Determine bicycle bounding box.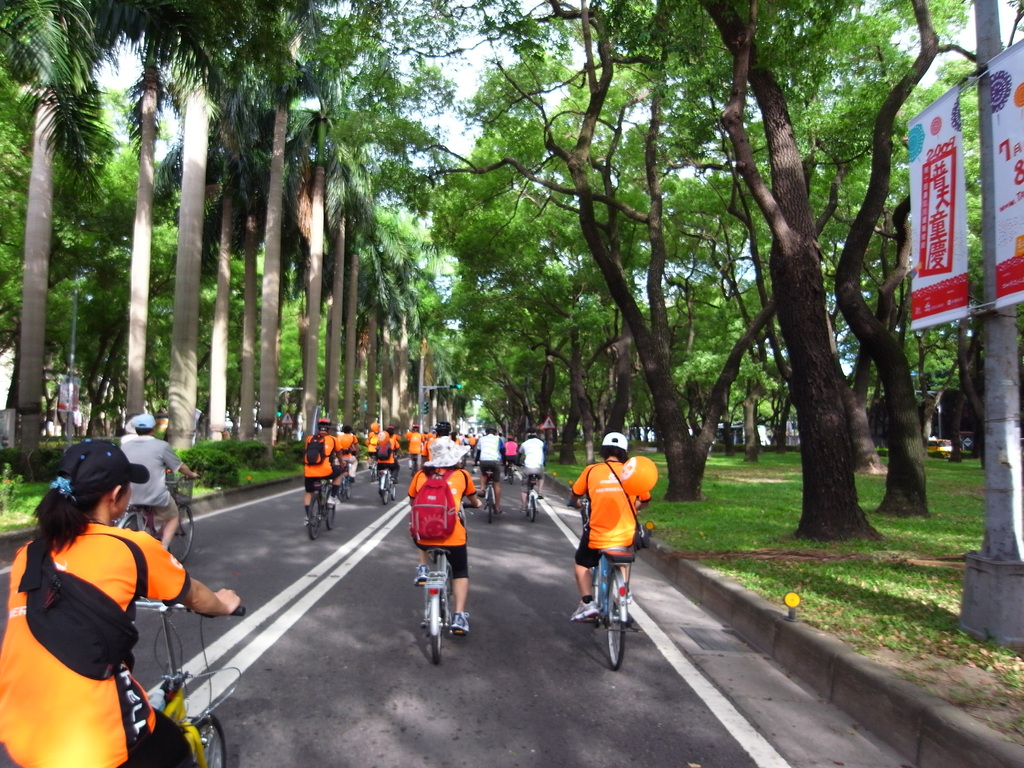
Determined: box(566, 498, 633, 671).
